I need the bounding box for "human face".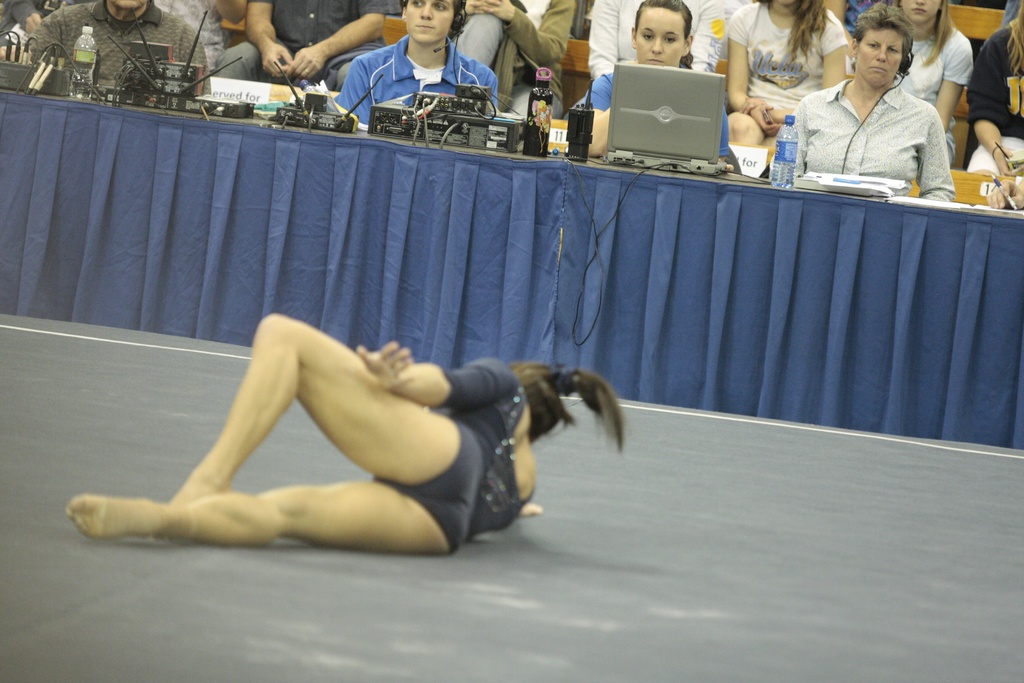
Here it is: crop(409, 0, 447, 43).
